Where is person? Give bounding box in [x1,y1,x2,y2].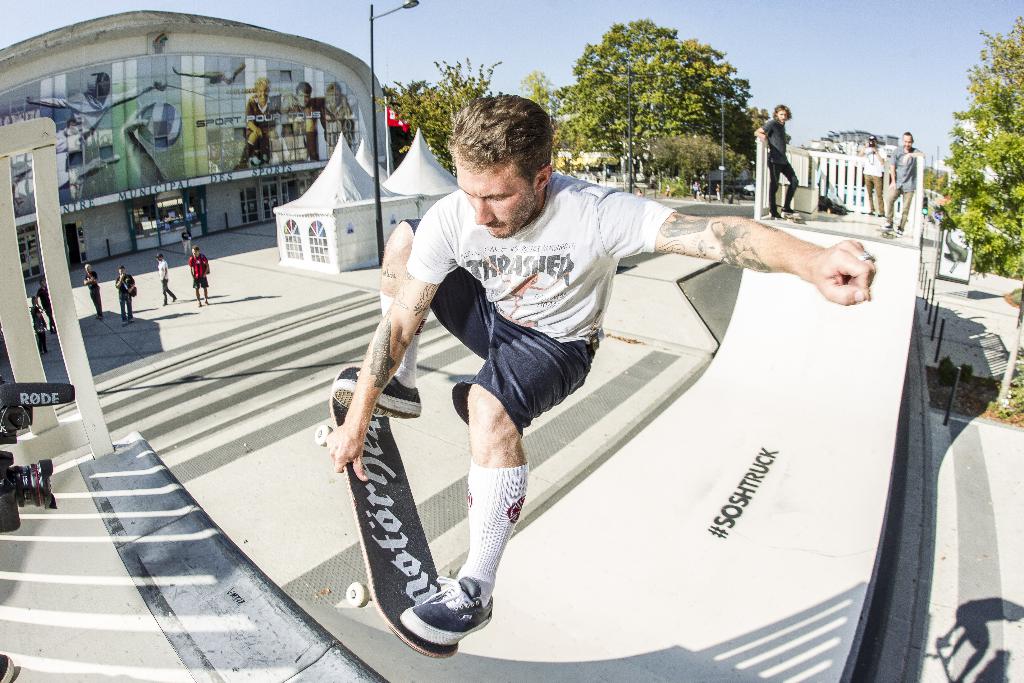
[713,181,724,206].
